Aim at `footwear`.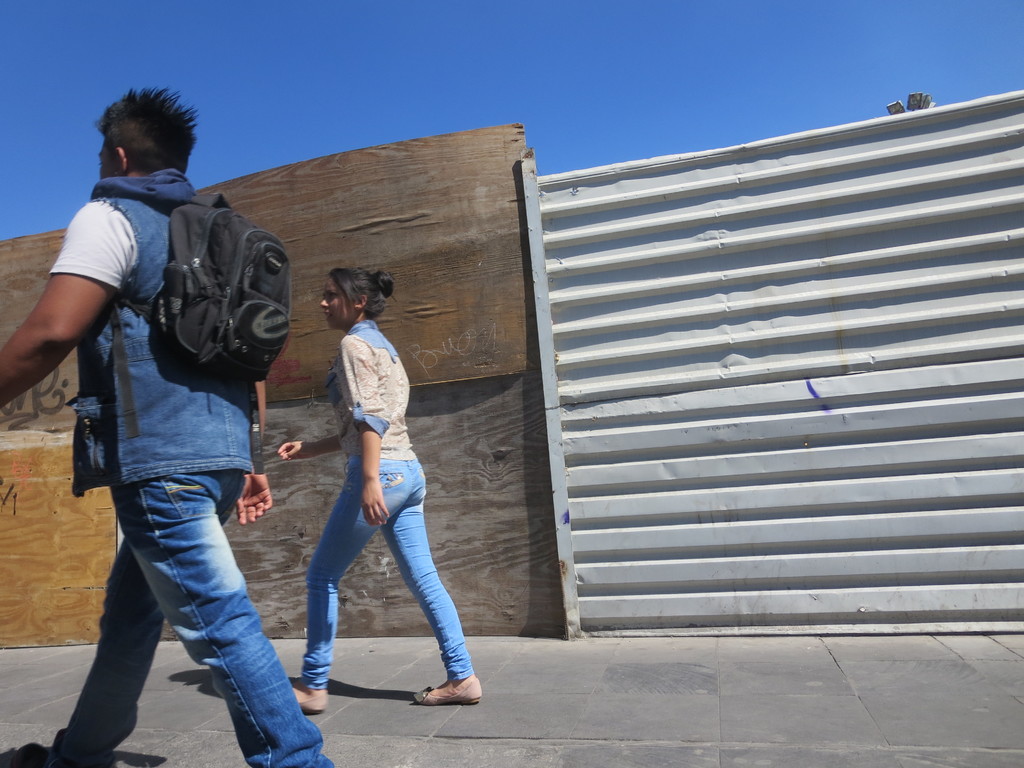
Aimed at 300, 683, 326, 713.
